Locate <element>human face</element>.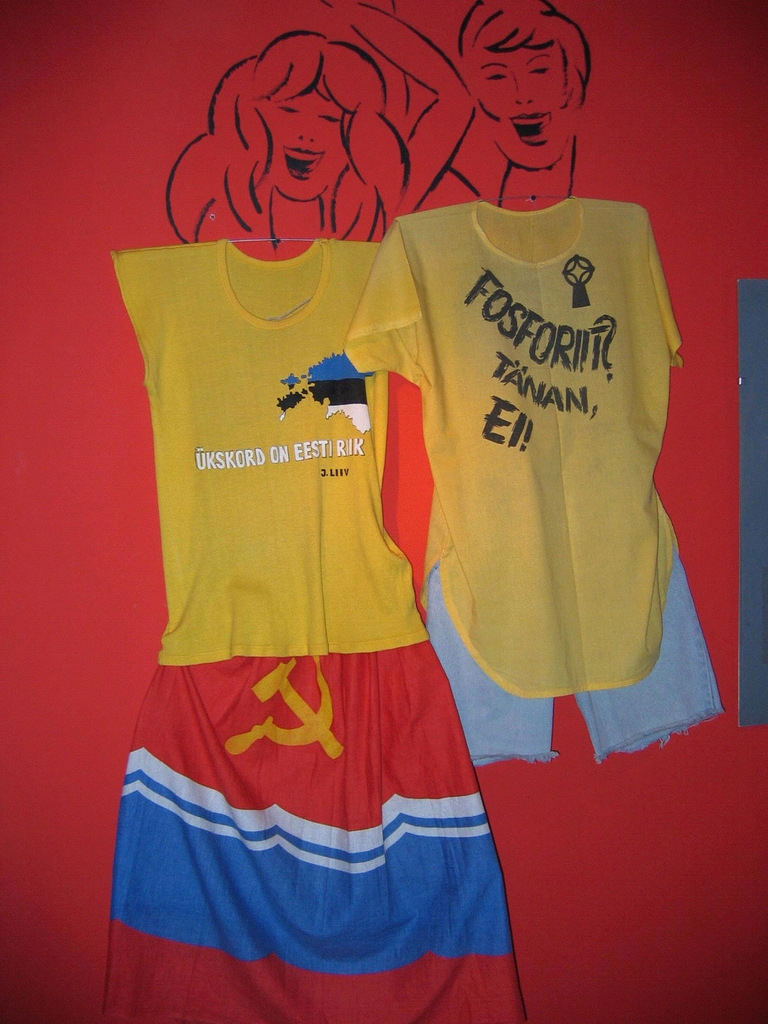
Bounding box: {"left": 476, "top": 43, "right": 572, "bottom": 170}.
